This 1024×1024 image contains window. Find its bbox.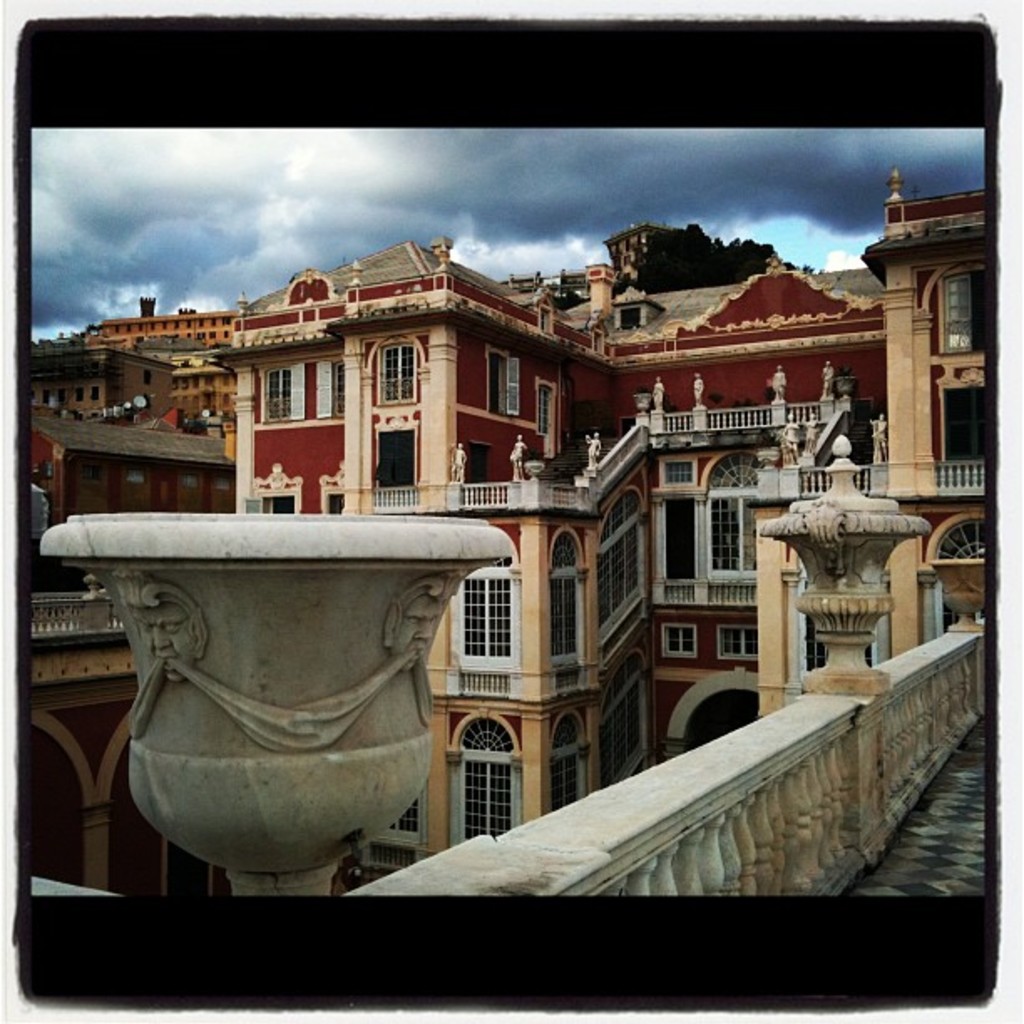
region(939, 388, 987, 484).
